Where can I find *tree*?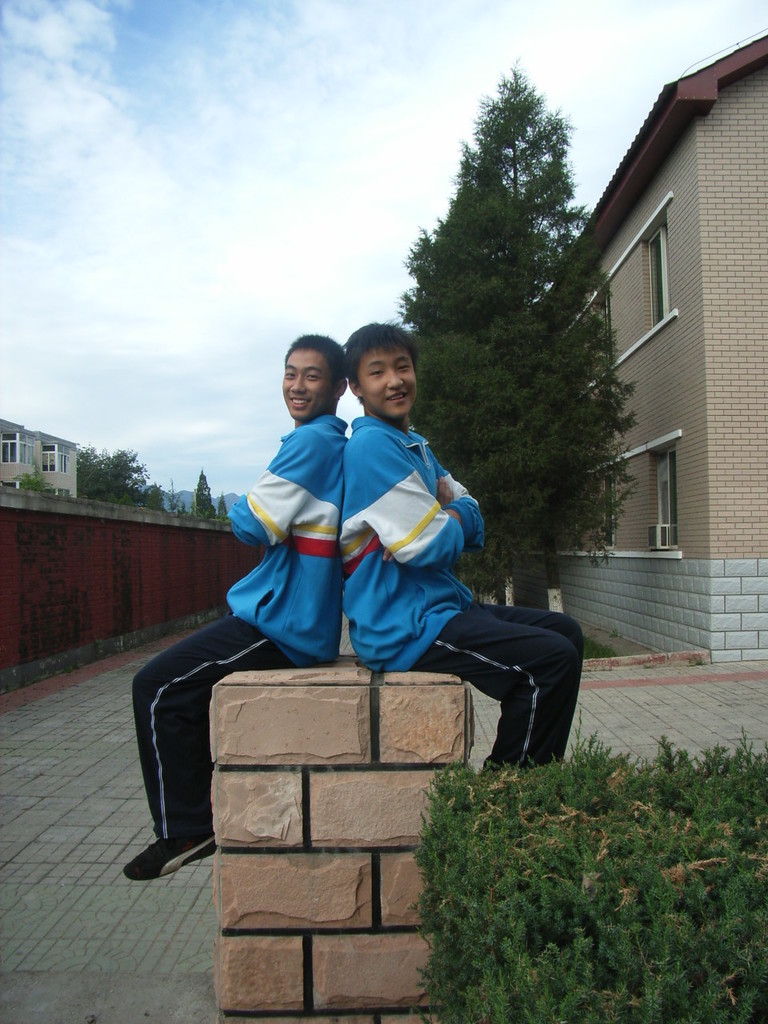
You can find it at region(406, 60, 639, 624).
